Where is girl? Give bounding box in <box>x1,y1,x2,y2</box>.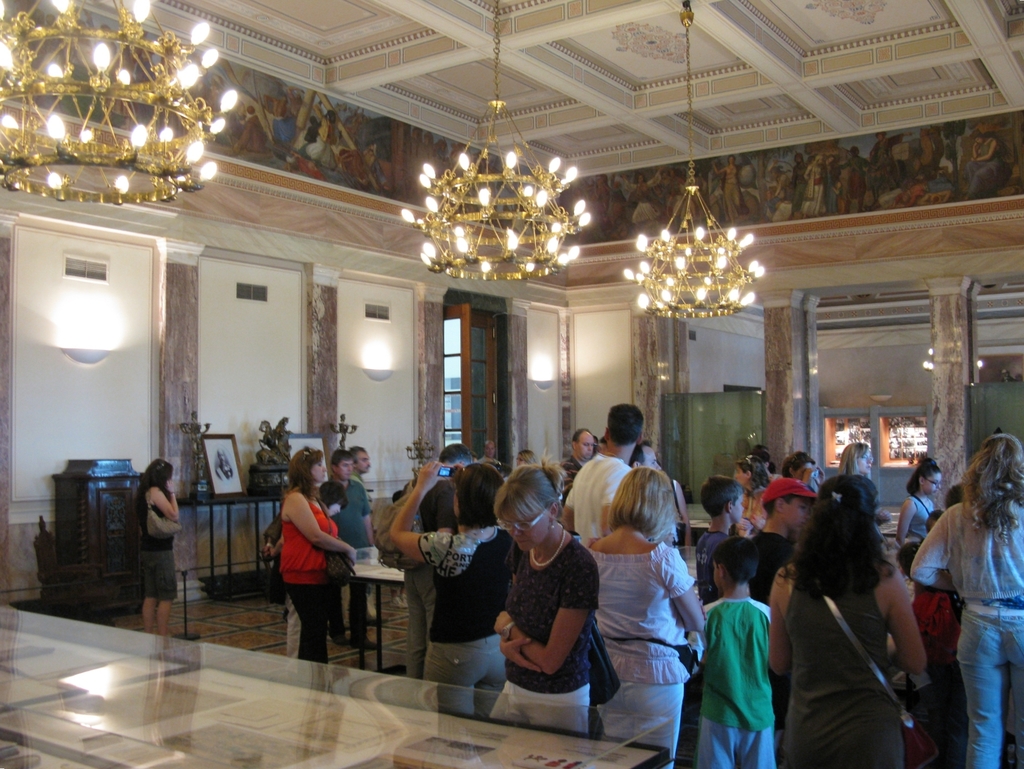
<box>764,474,929,768</box>.
